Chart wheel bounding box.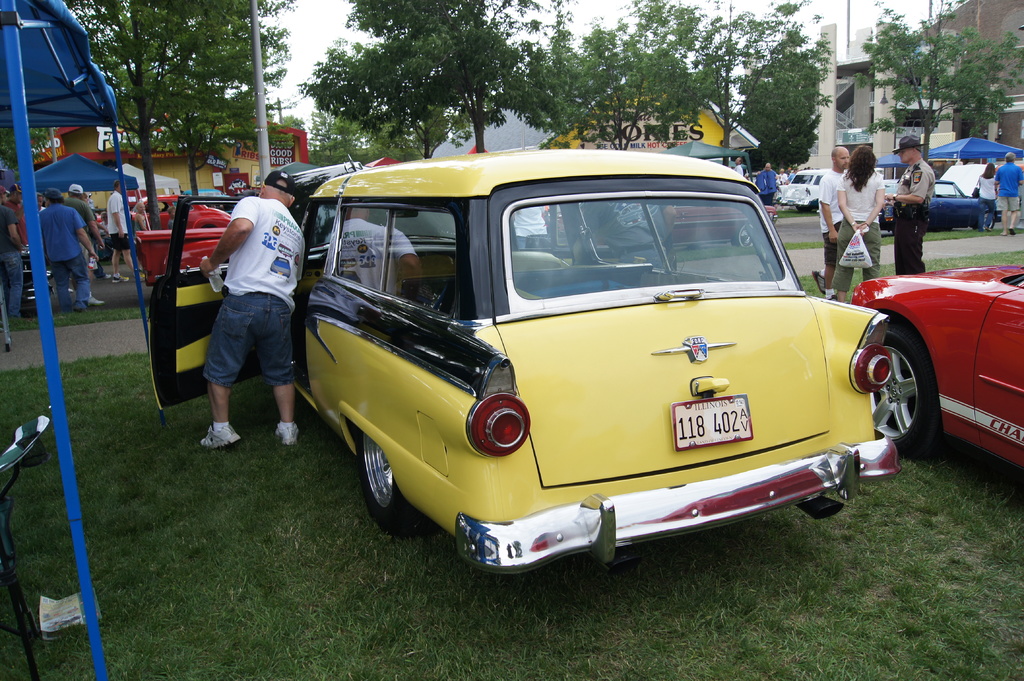
Charted: <box>732,226,753,248</box>.
